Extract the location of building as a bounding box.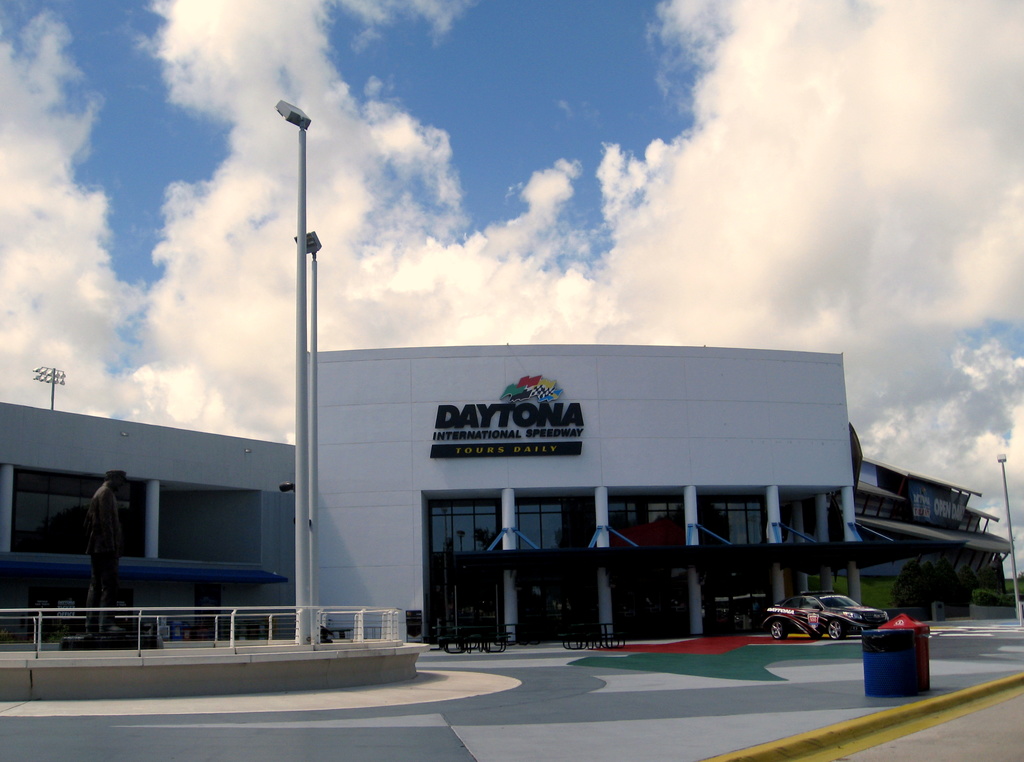
detection(0, 403, 314, 650).
